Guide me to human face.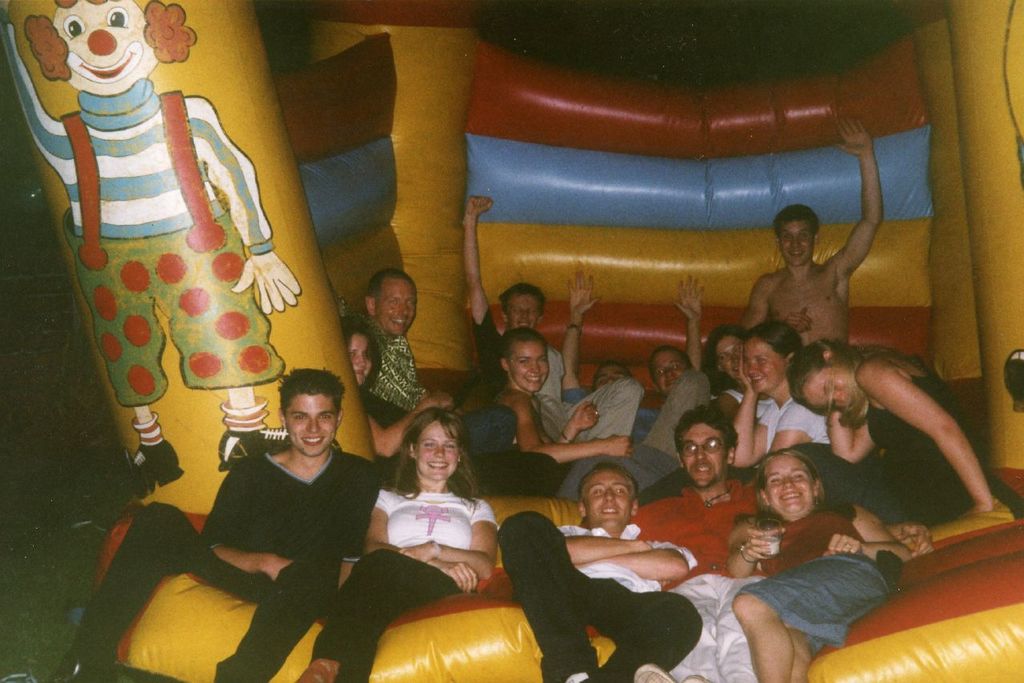
Guidance: detection(657, 345, 691, 393).
